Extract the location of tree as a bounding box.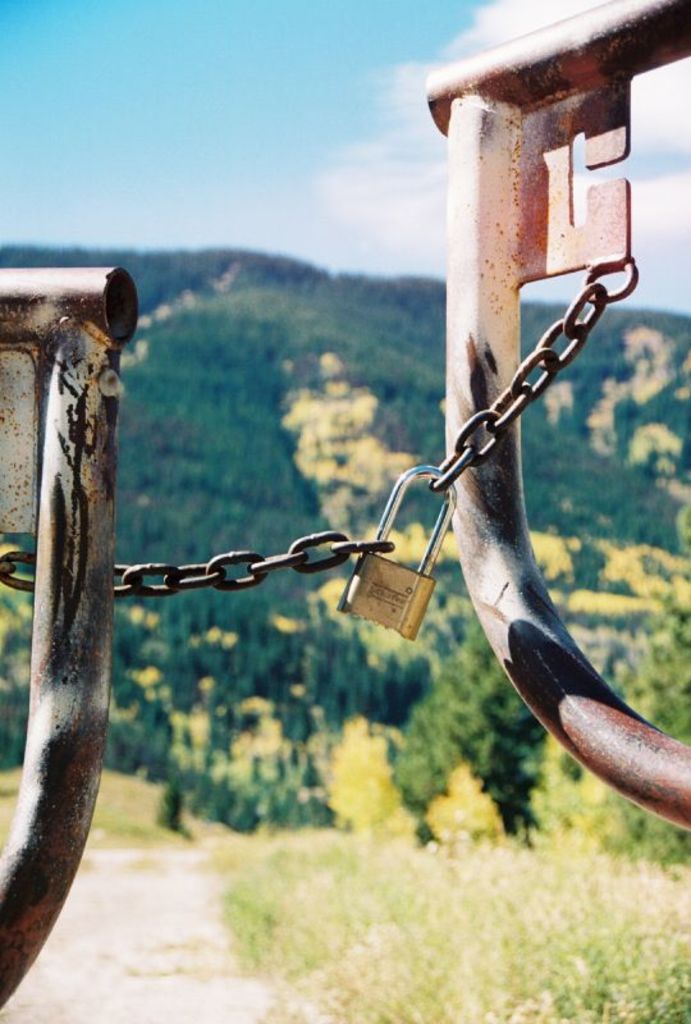
[x1=0, y1=241, x2=690, y2=884].
